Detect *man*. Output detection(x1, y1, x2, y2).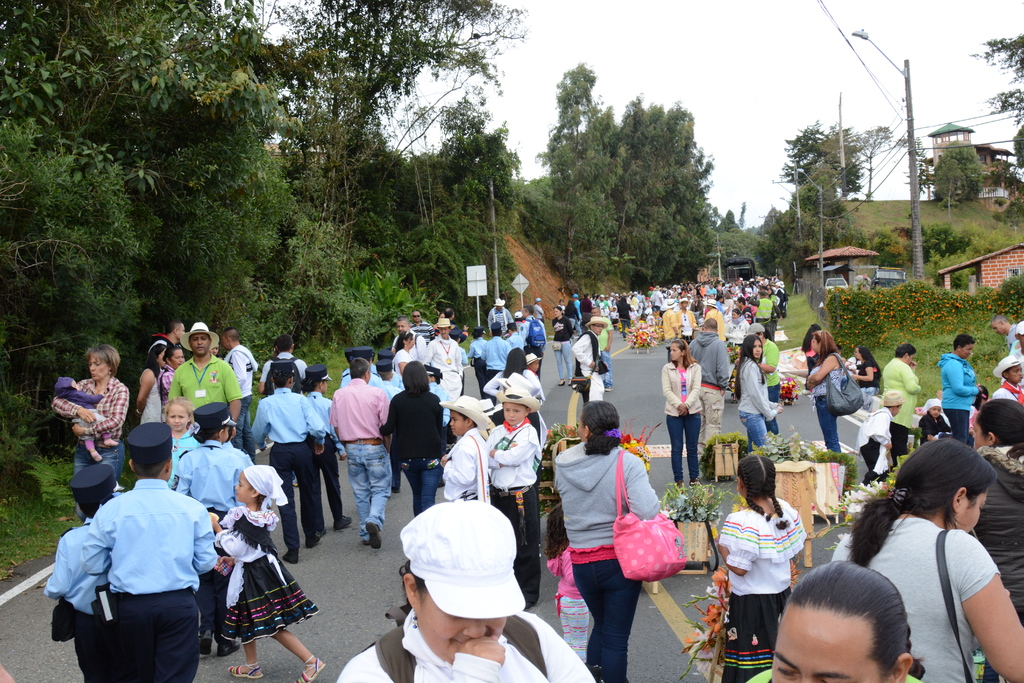
detection(42, 471, 115, 680).
